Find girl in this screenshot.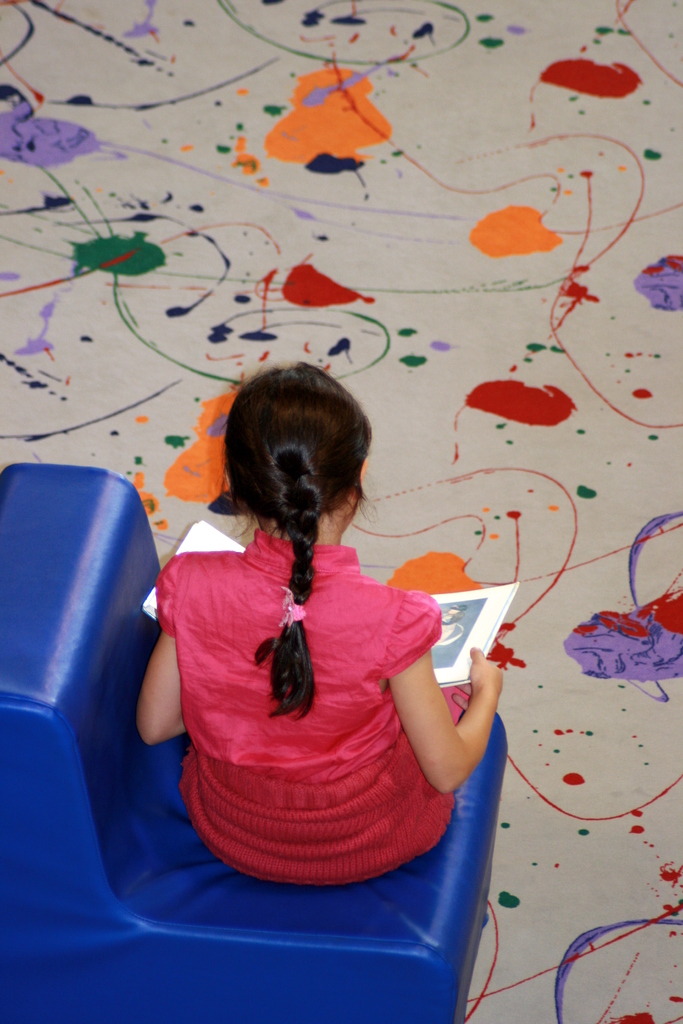
The bounding box for girl is [135, 358, 504, 884].
